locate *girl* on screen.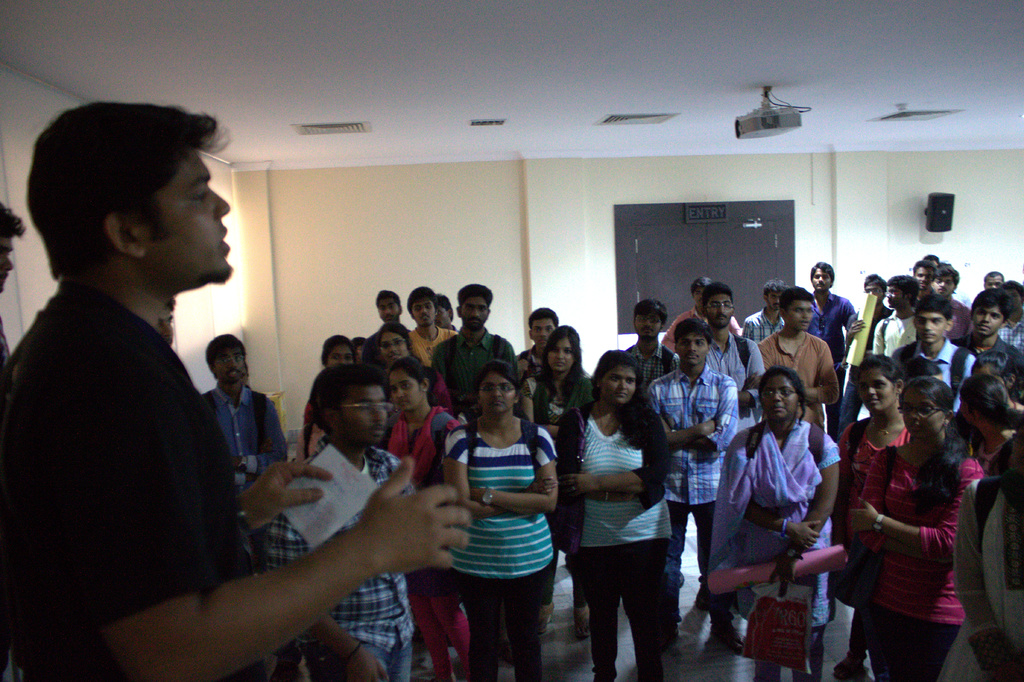
On screen at region(555, 346, 684, 681).
